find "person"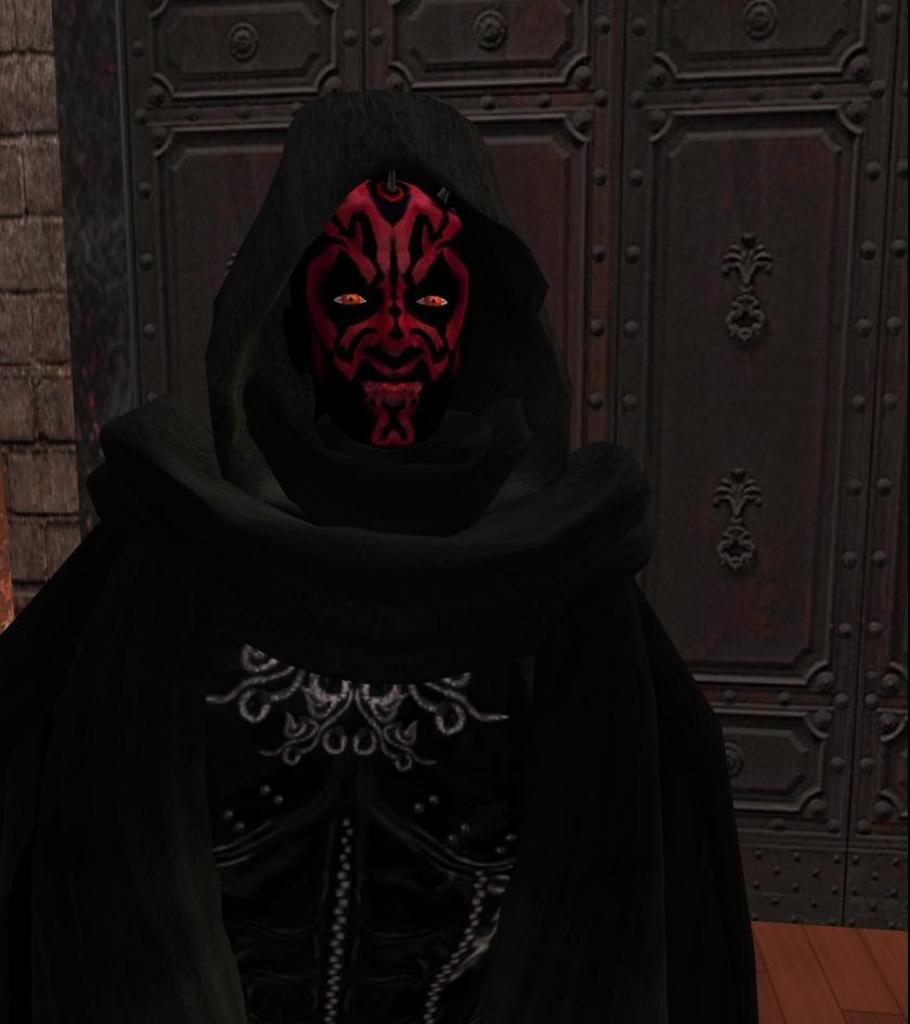
(left=4, top=88, right=764, bottom=1023)
